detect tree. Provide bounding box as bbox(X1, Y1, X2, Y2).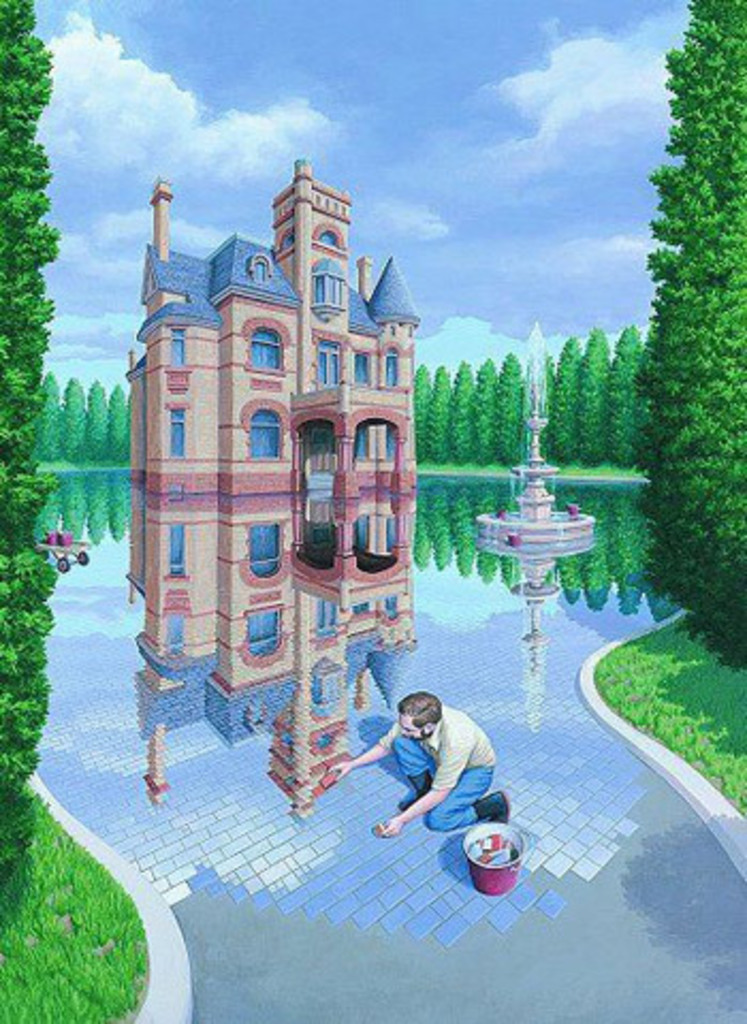
bbox(105, 375, 143, 471).
